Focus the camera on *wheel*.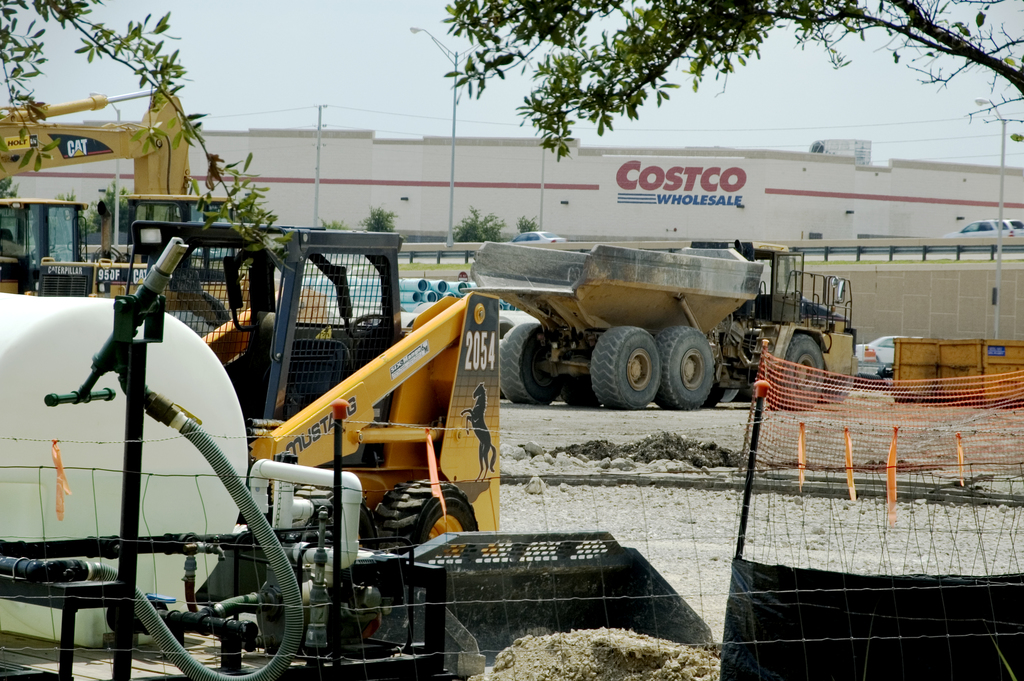
Focus region: x1=590 y1=321 x2=684 y2=408.
